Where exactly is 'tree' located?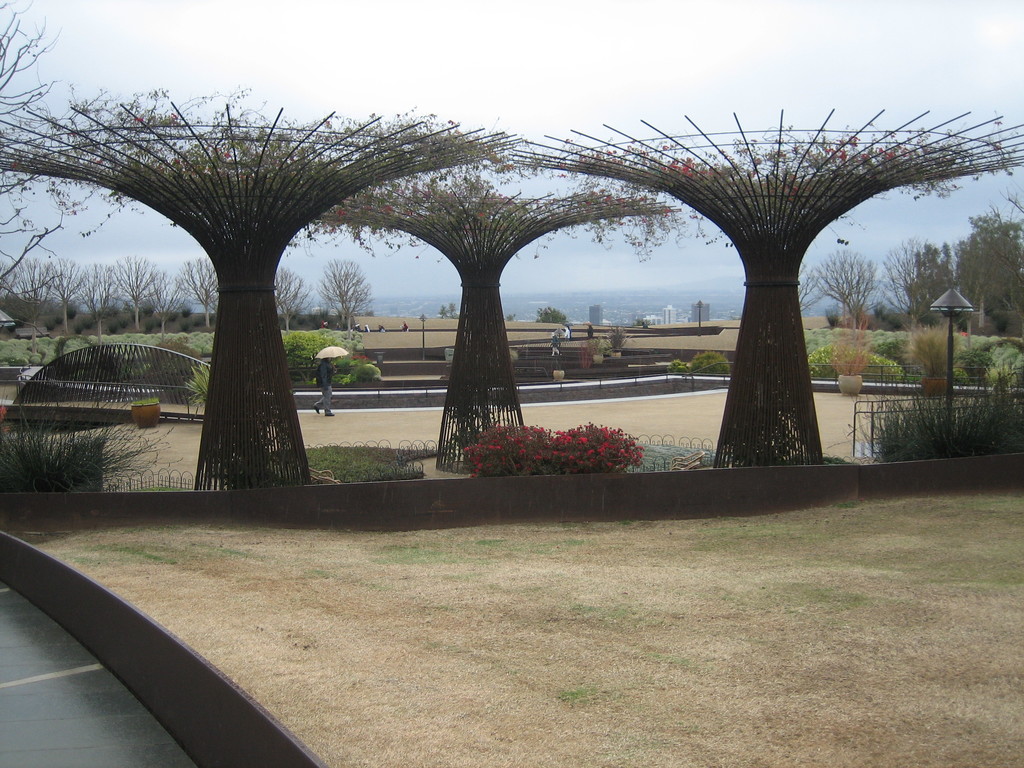
Its bounding box is (92, 260, 129, 331).
